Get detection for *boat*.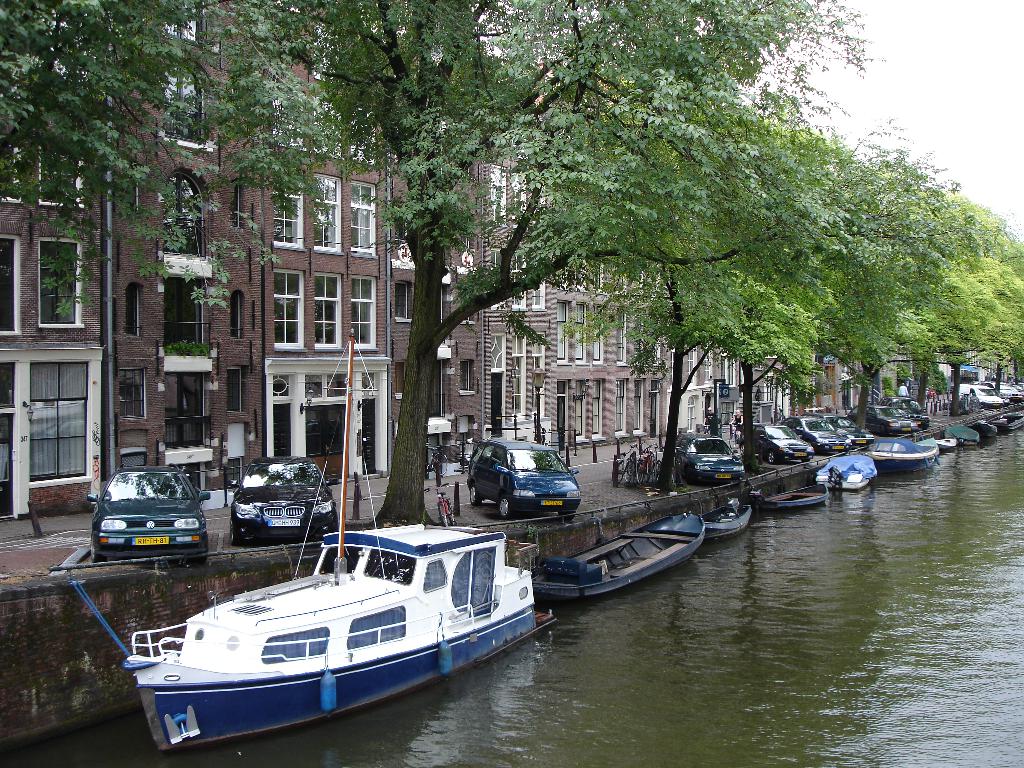
Detection: [x1=760, y1=482, x2=829, y2=513].
